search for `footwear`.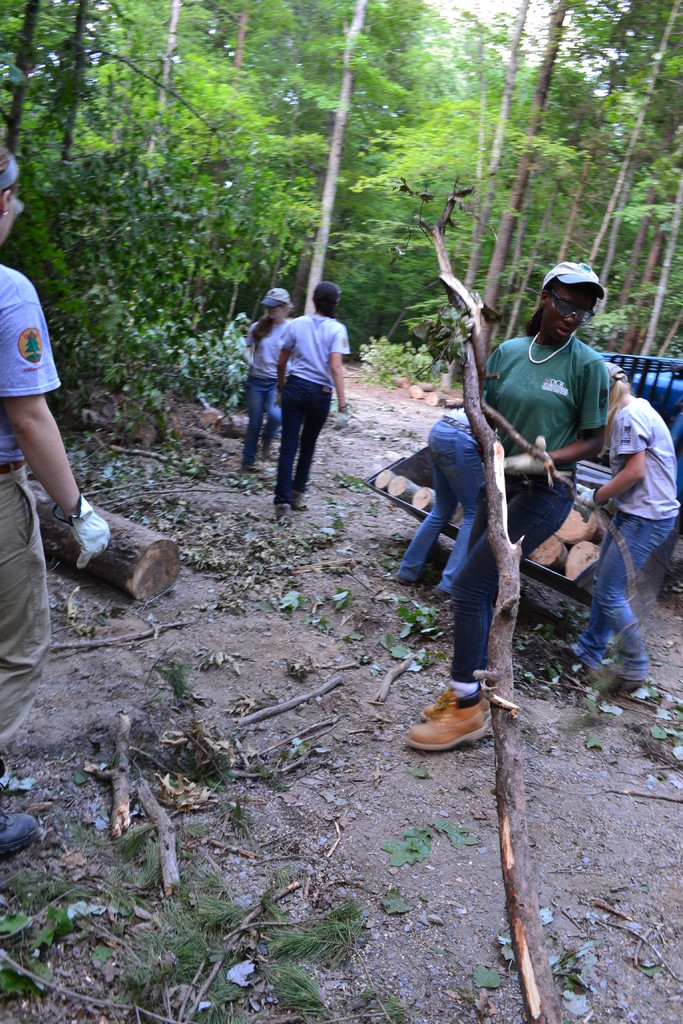
Found at bbox=[600, 666, 645, 708].
